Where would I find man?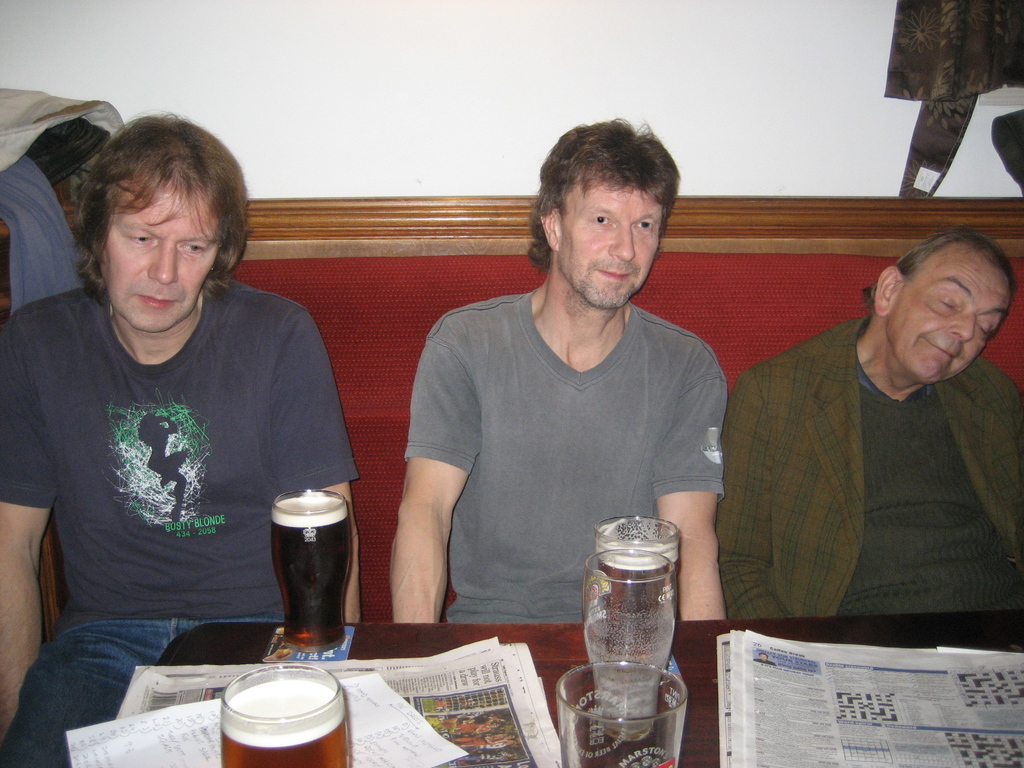
At (0, 114, 362, 767).
